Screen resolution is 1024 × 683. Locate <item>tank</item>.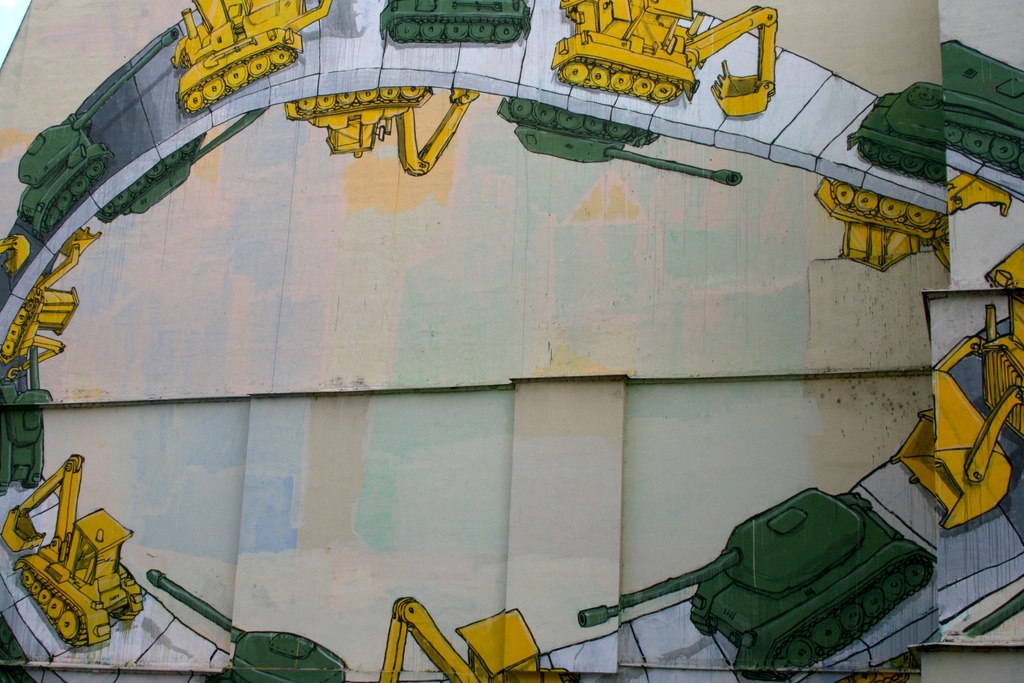
[x1=943, y1=38, x2=1023, y2=181].
